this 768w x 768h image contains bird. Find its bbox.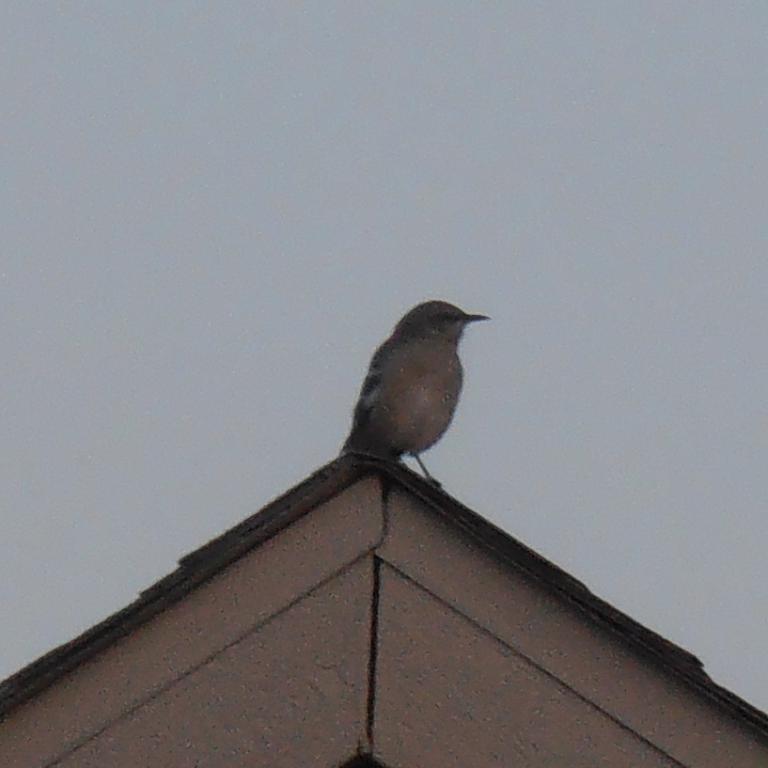
(309, 297, 503, 494).
